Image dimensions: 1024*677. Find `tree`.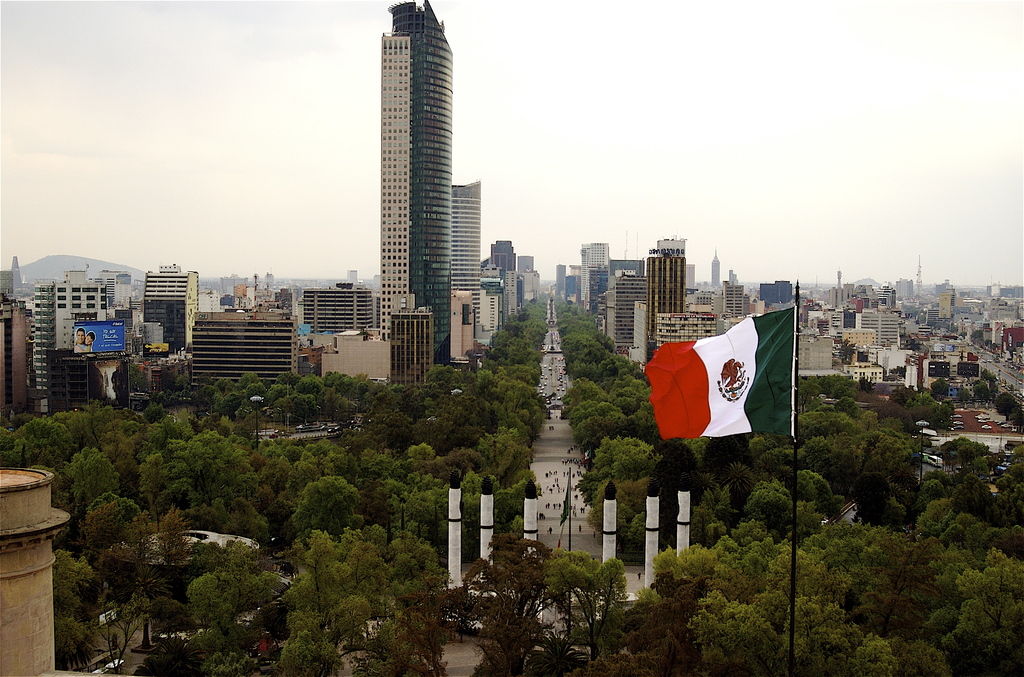
(left=909, top=339, right=923, bottom=353).
